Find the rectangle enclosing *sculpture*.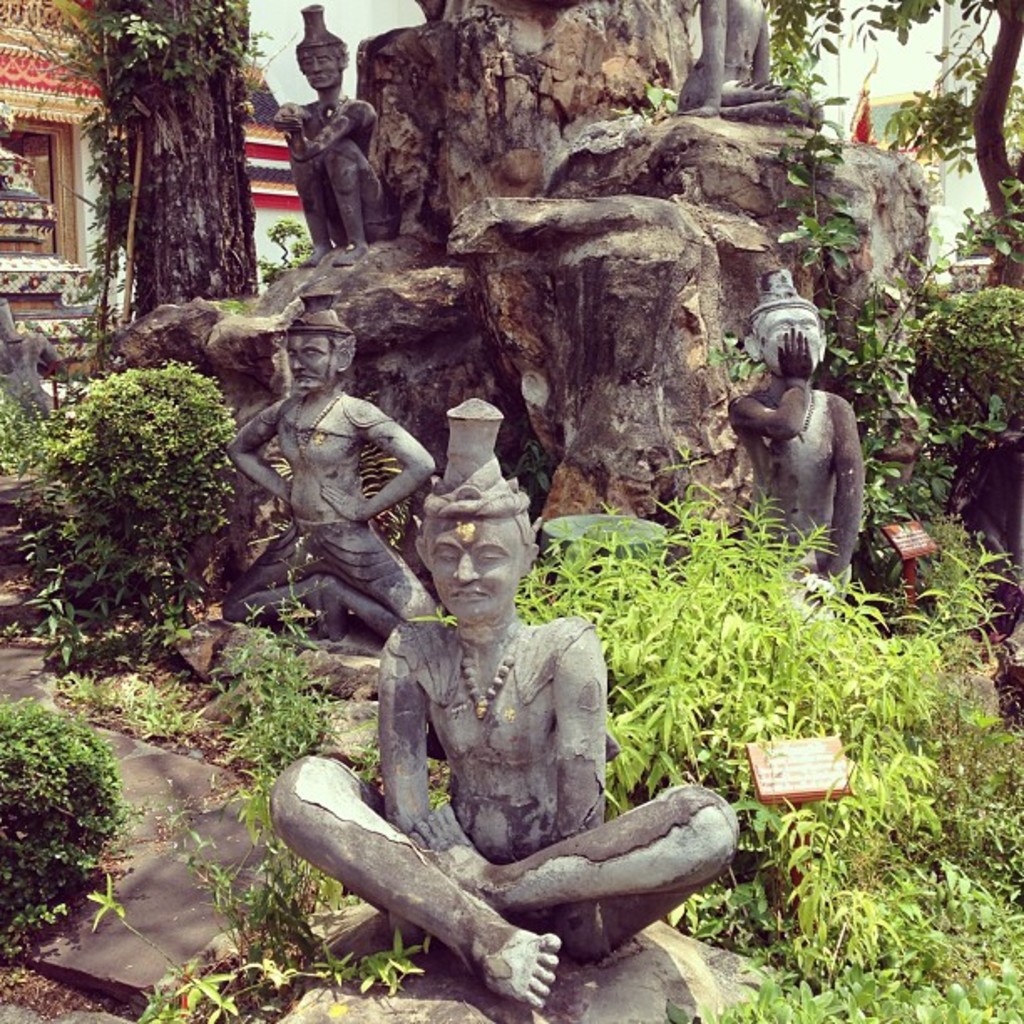
bbox=[274, 2, 393, 269].
